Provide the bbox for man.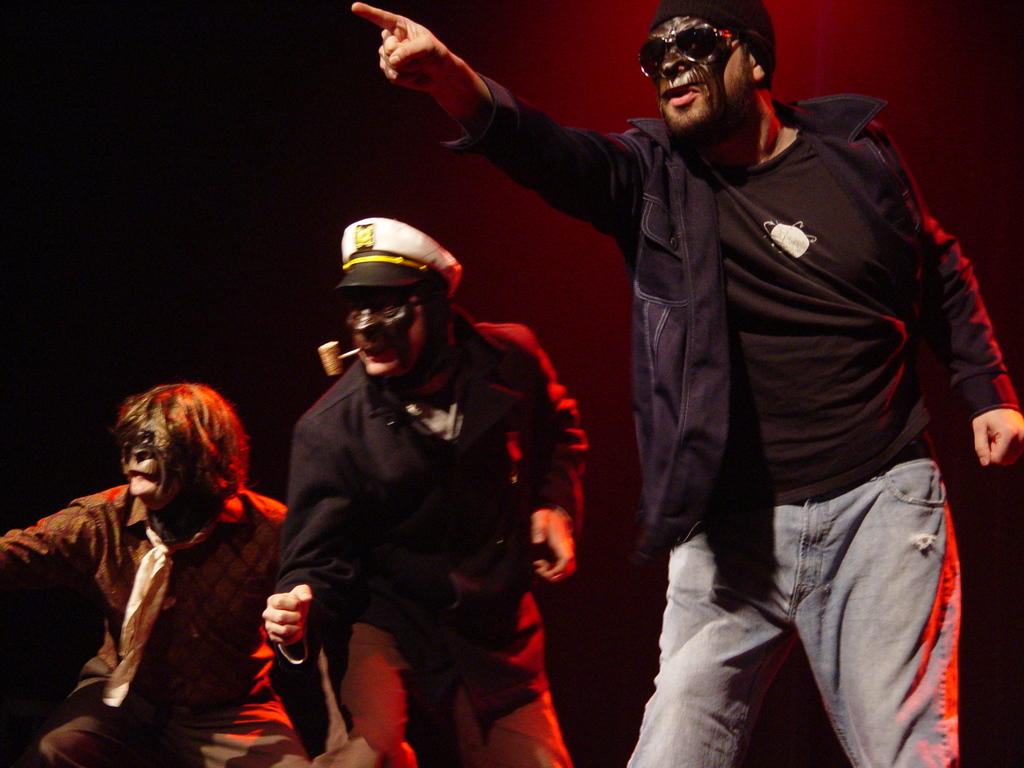
BBox(244, 188, 601, 767).
